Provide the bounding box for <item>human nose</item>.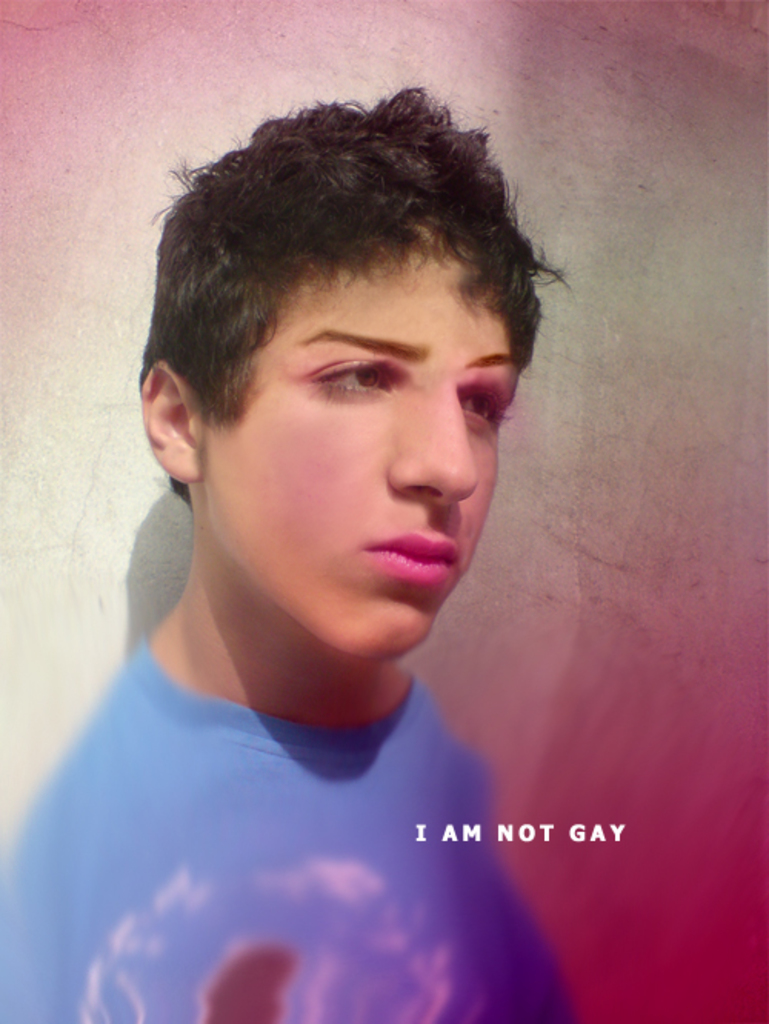
left=386, top=391, right=483, bottom=509.
